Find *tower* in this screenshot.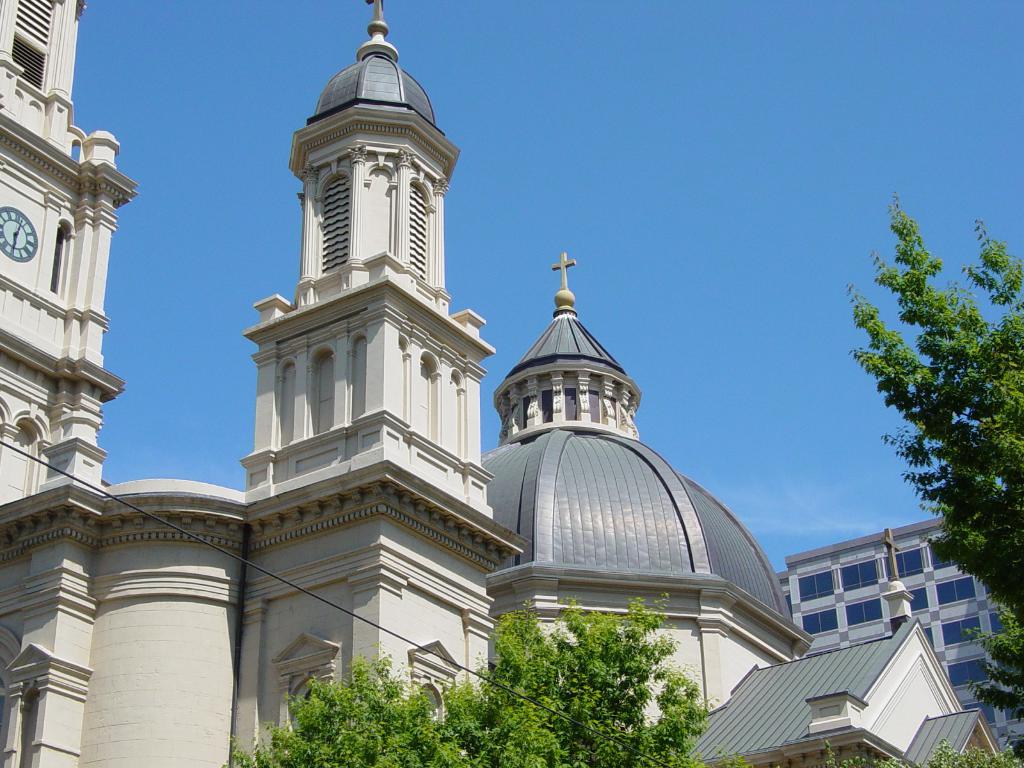
The bounding box for *tower* is 212 0 495 619.
